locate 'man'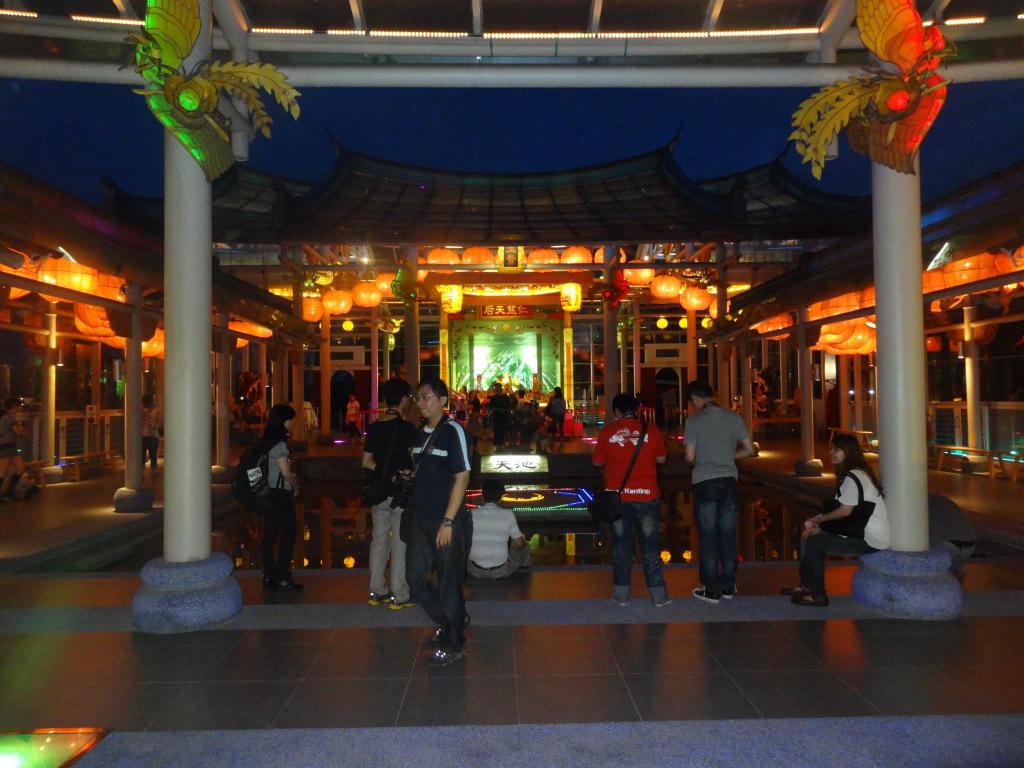
left=0, top=397, right=26, bottom=502
